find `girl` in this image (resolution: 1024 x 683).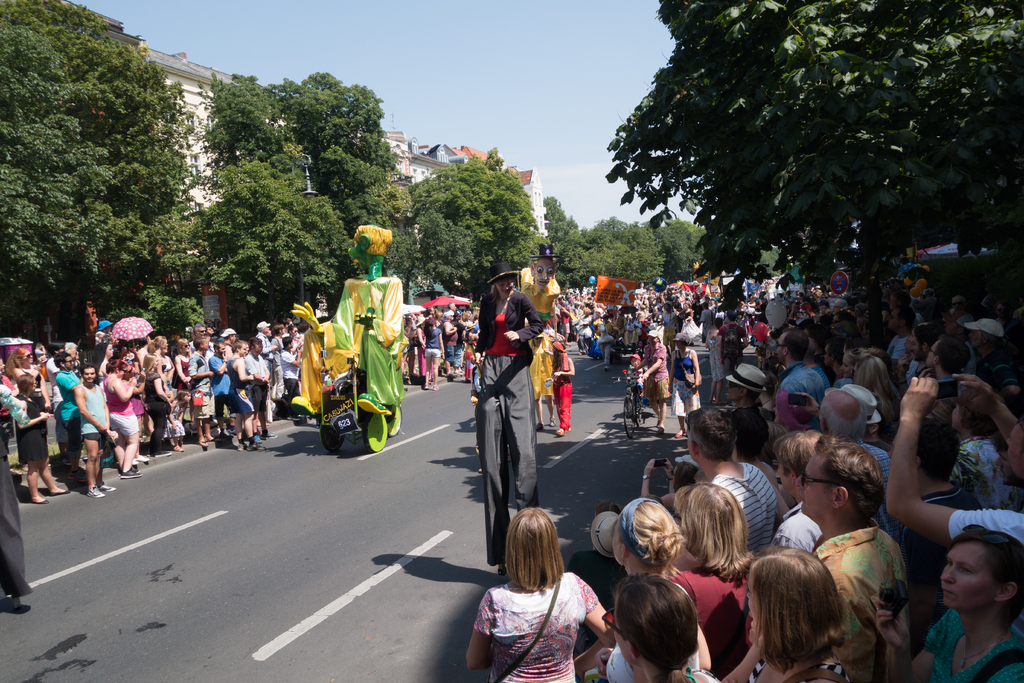
l=140, t=355, r=170, b=452.
